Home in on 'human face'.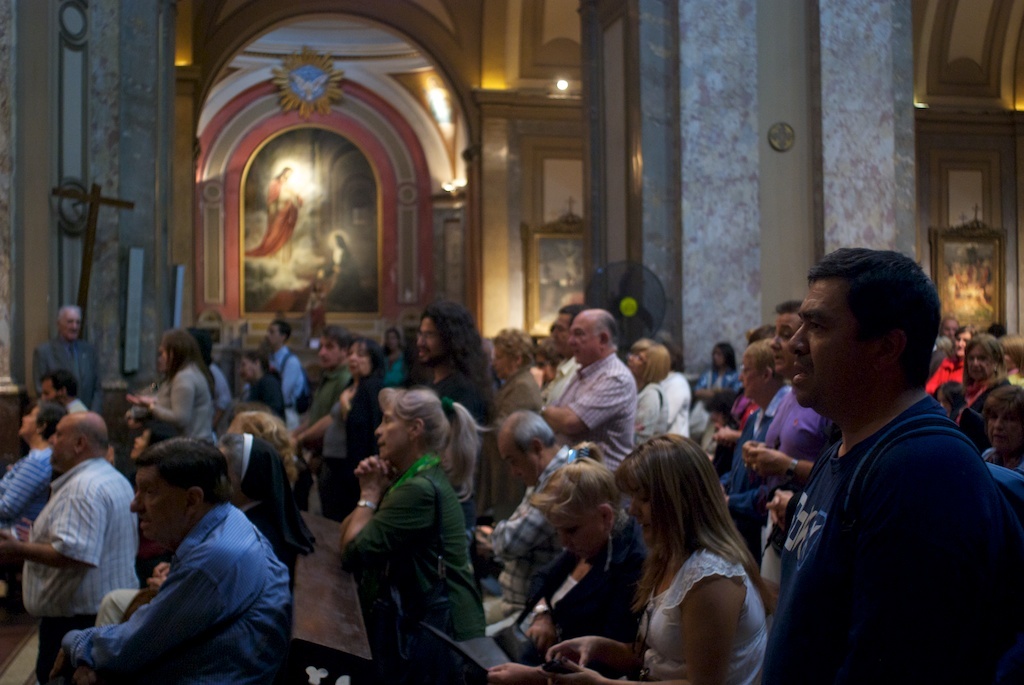
Homed in at 417, 314, 441, 359.
